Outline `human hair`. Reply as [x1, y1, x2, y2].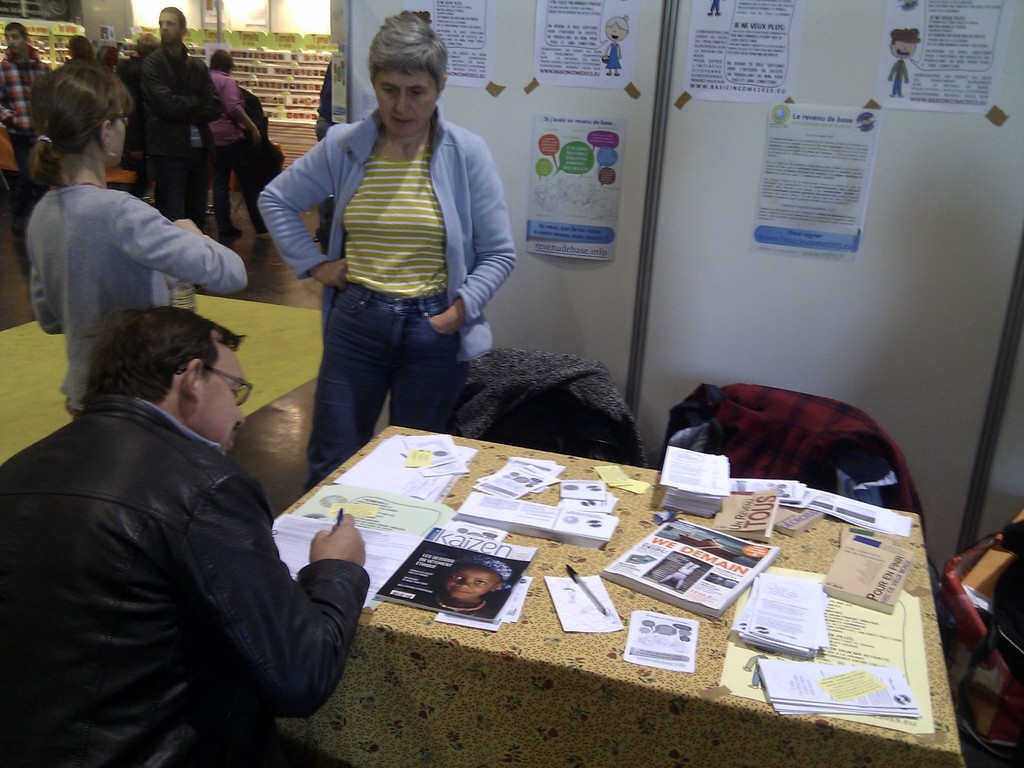
[4, 19, 31, 40].
